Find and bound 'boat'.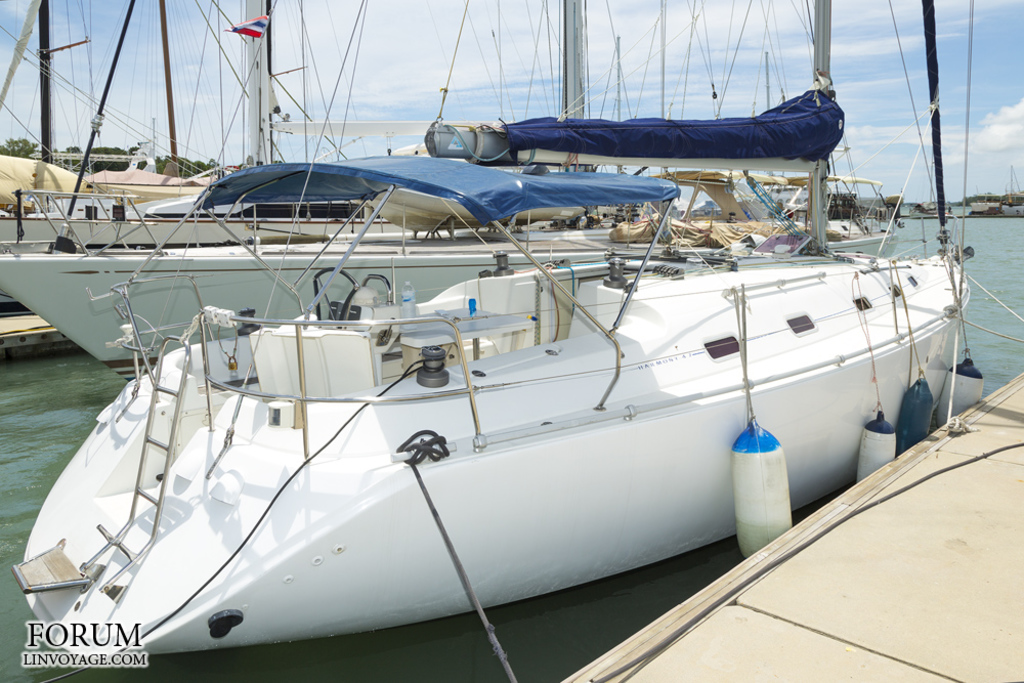
Bound: <region>0, 0, 983, 386</region>.
